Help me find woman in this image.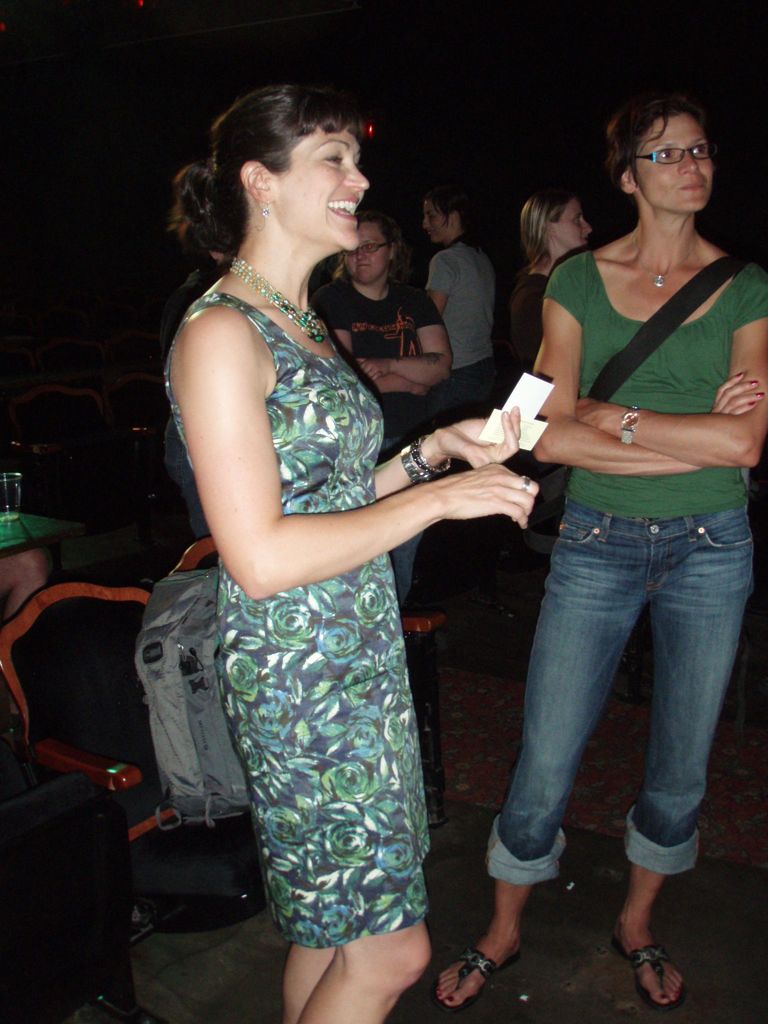
Found it: box=[137, 78, 521, 1001].
